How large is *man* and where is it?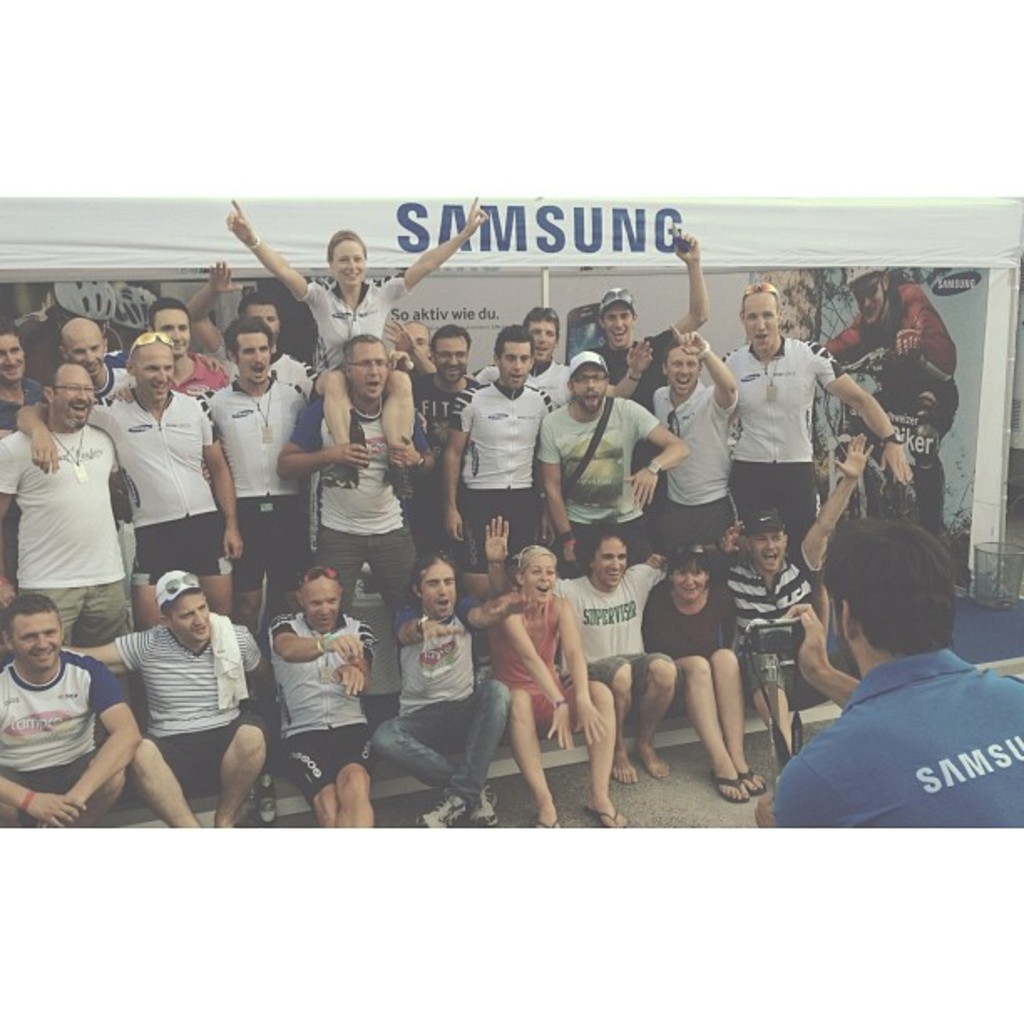
Bounding box: x1=62 y1=569 x2=293 y2=835.
